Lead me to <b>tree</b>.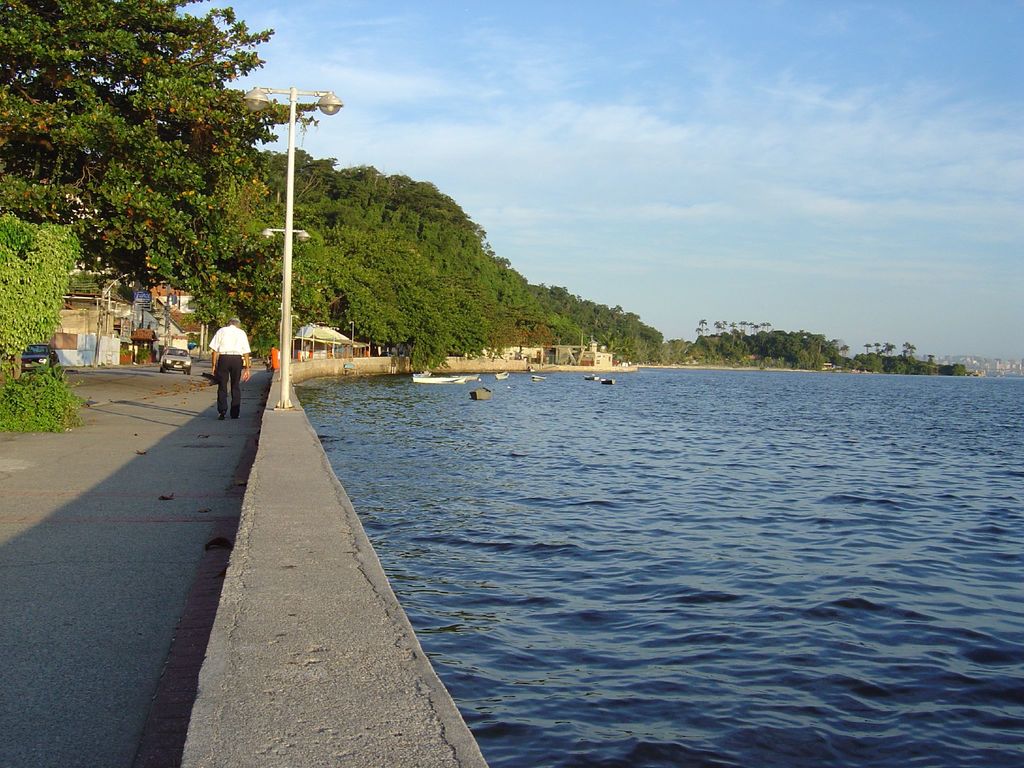
Lead to 492, 257, 524, 303.
